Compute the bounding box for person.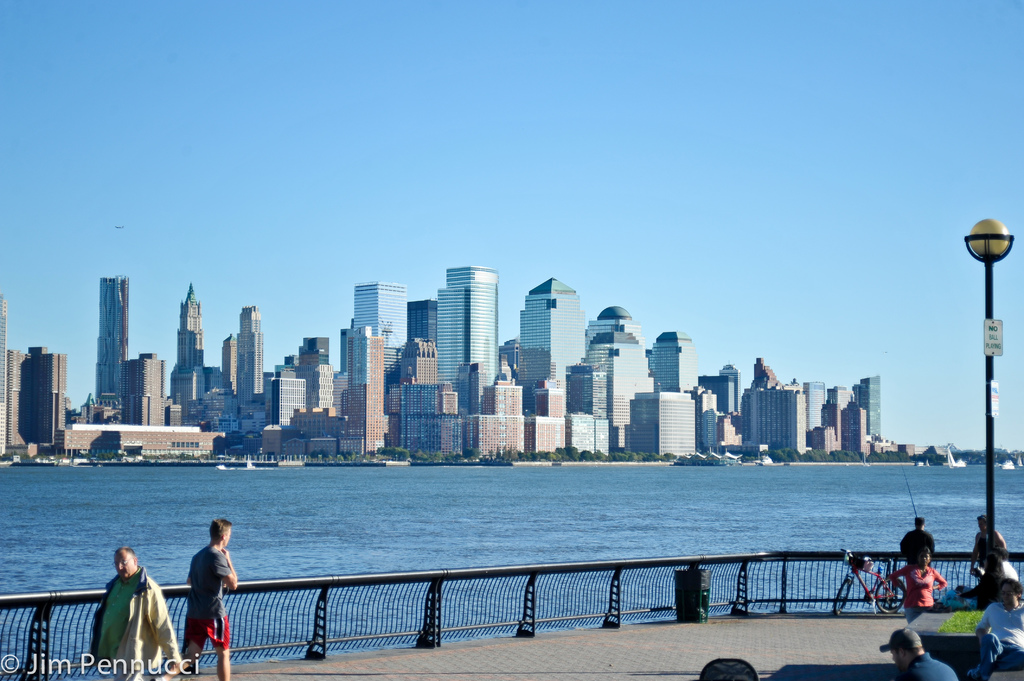
(93,548,186,680).
